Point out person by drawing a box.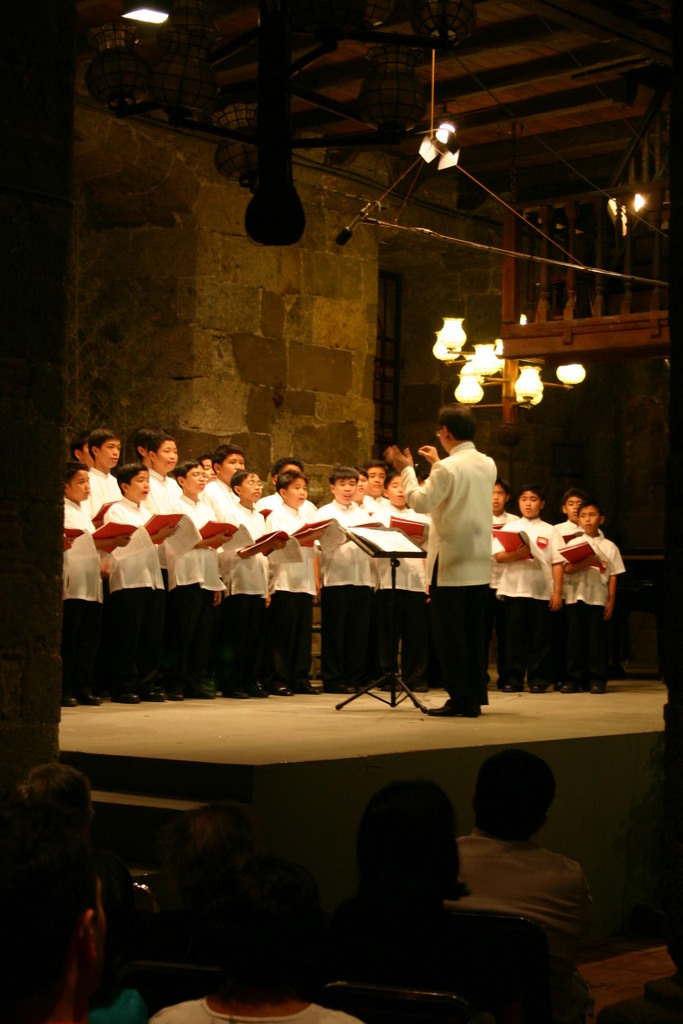
{"x1": 417, "y1": 403, "x2": 517, "y2": 725}.
